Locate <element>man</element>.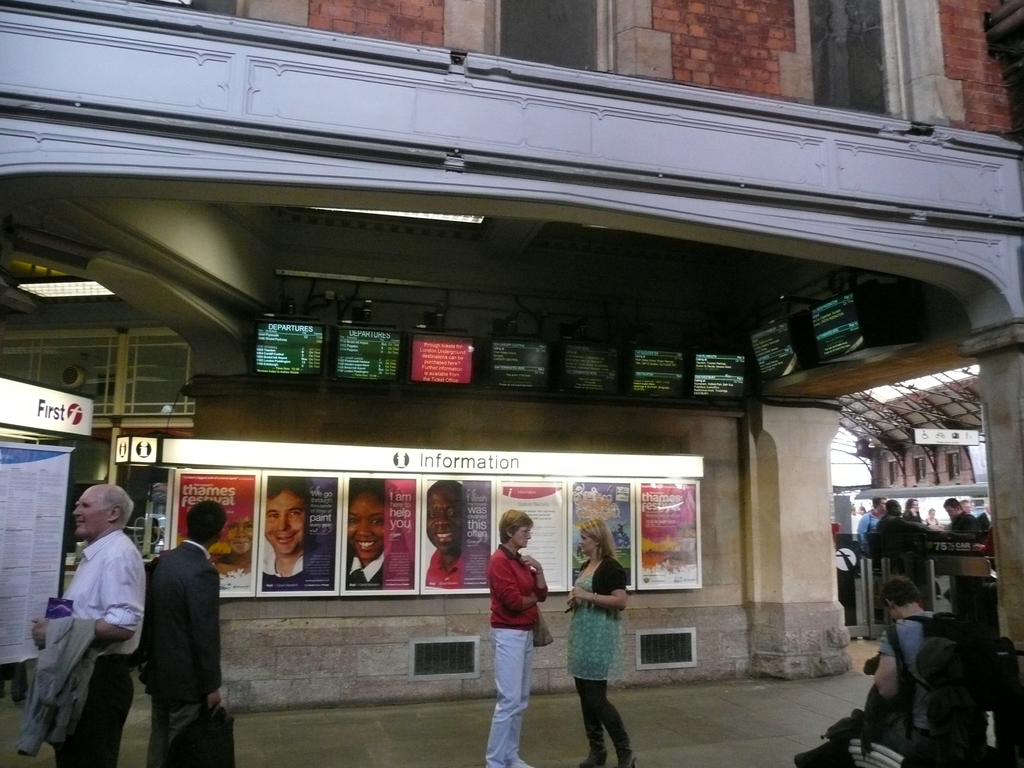
Bounding box: region(17, 483, 151, 767).
